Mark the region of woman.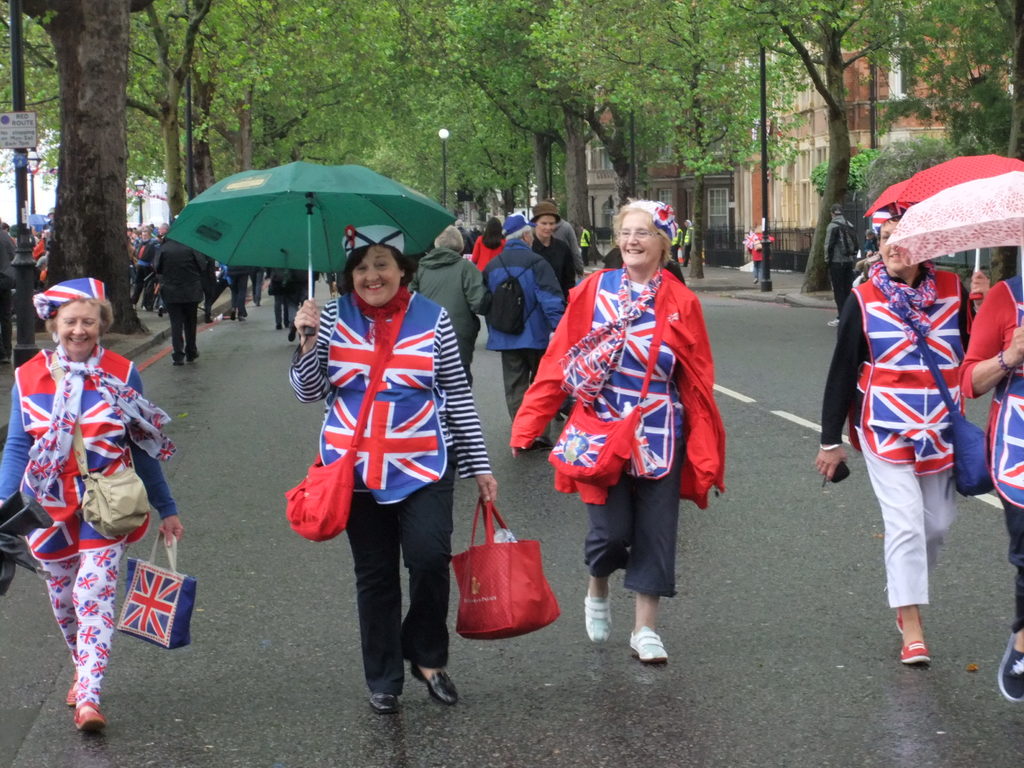
Region: pyautogui.locateOnScreen(814, 205, 1002, 662).
